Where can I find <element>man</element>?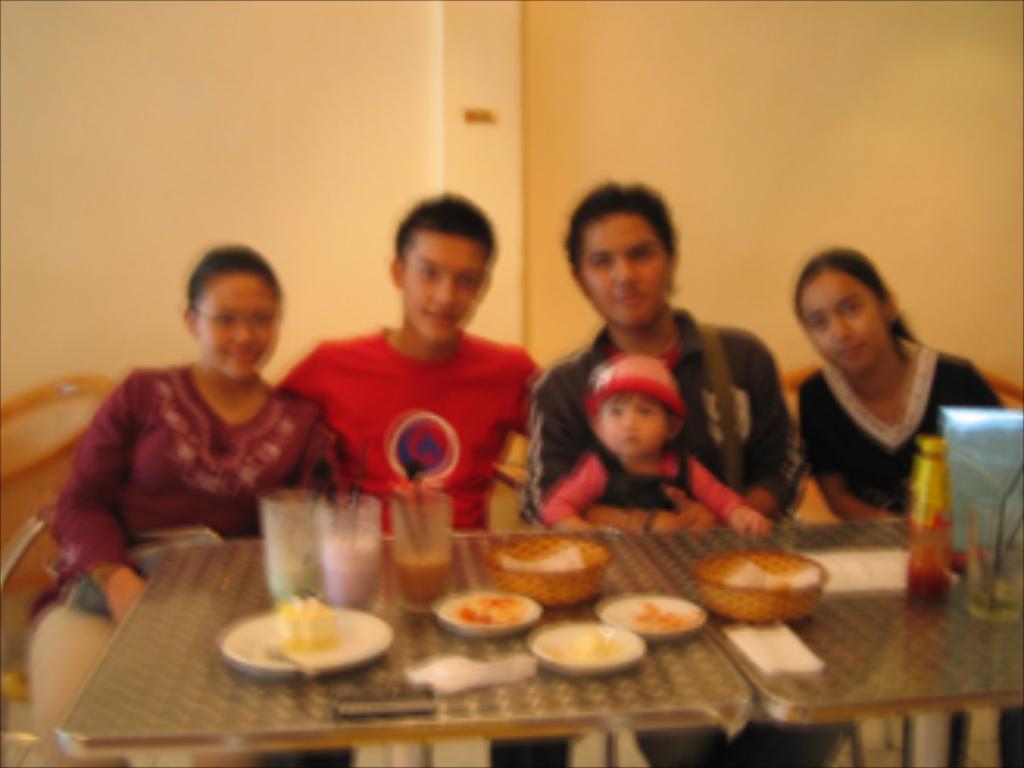
You can find it at BBox(268, 203, 556, 543).
